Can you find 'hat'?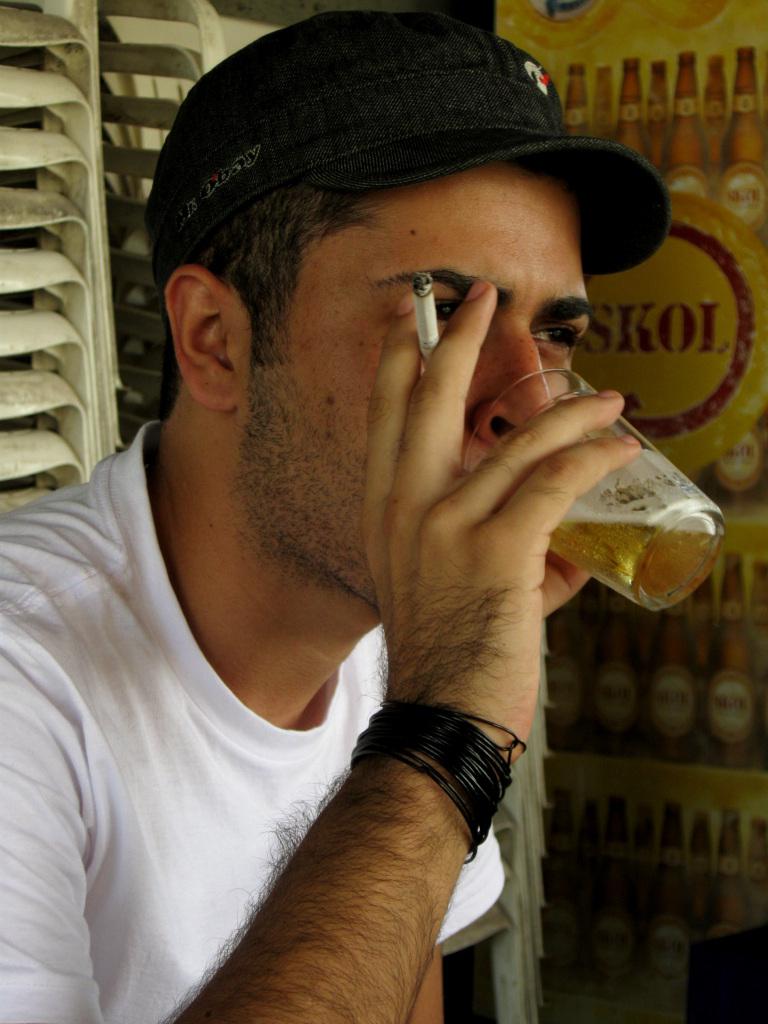
Yes, bounding box: x1=146 y1=8 x2=674 y2=295.
